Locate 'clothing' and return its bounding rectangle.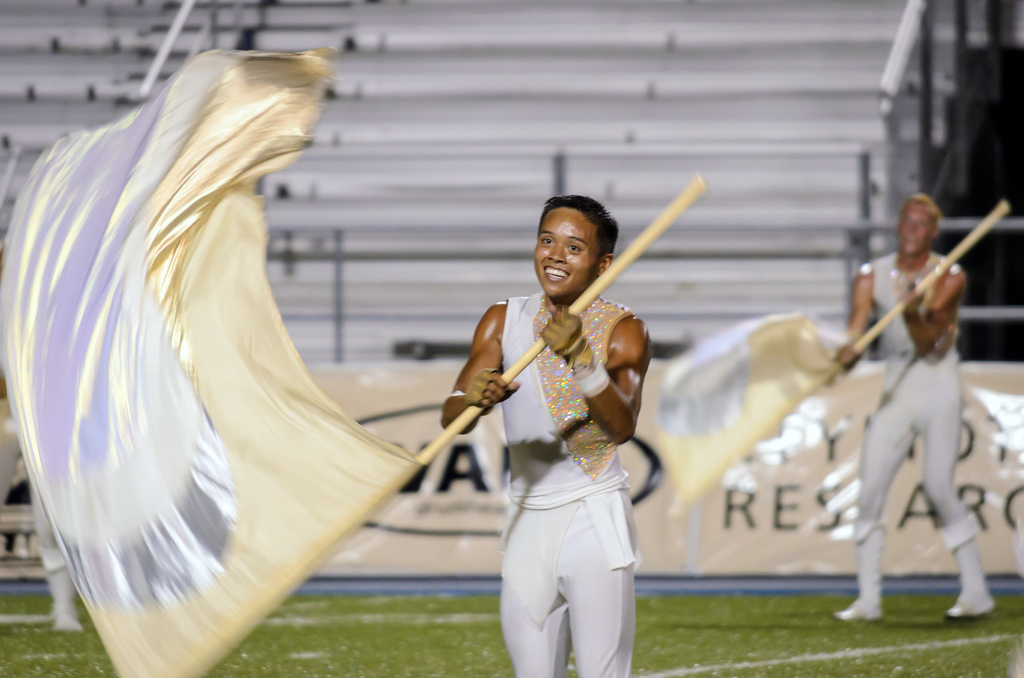
l=858, t=238, r=986, b=534.
